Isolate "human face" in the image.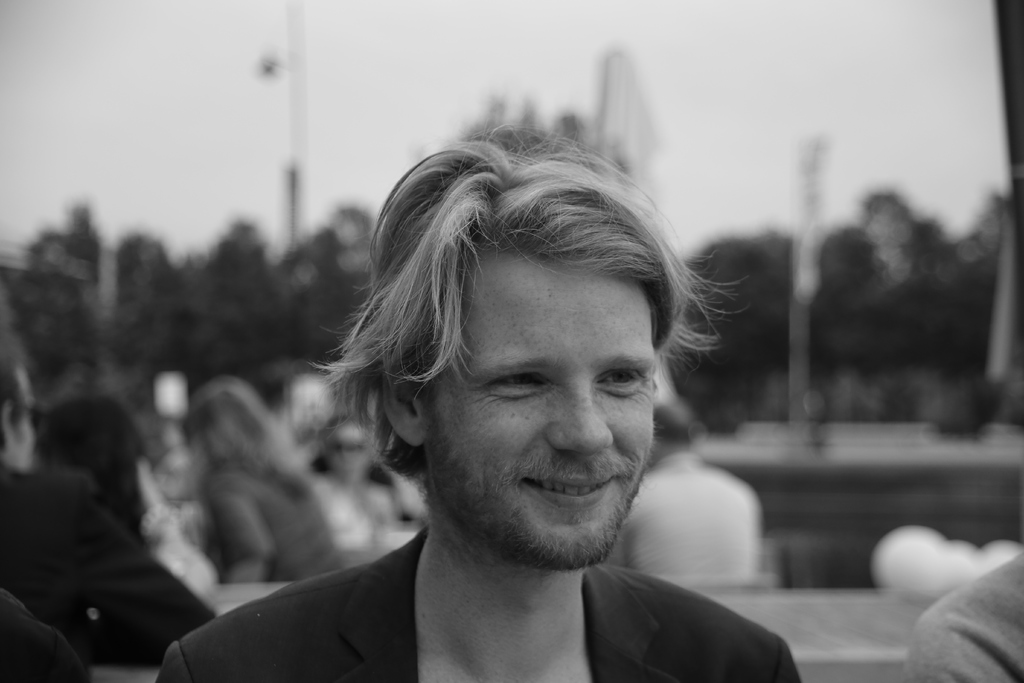
Isolated region: <region>325, 427, 367, 476</region>.
